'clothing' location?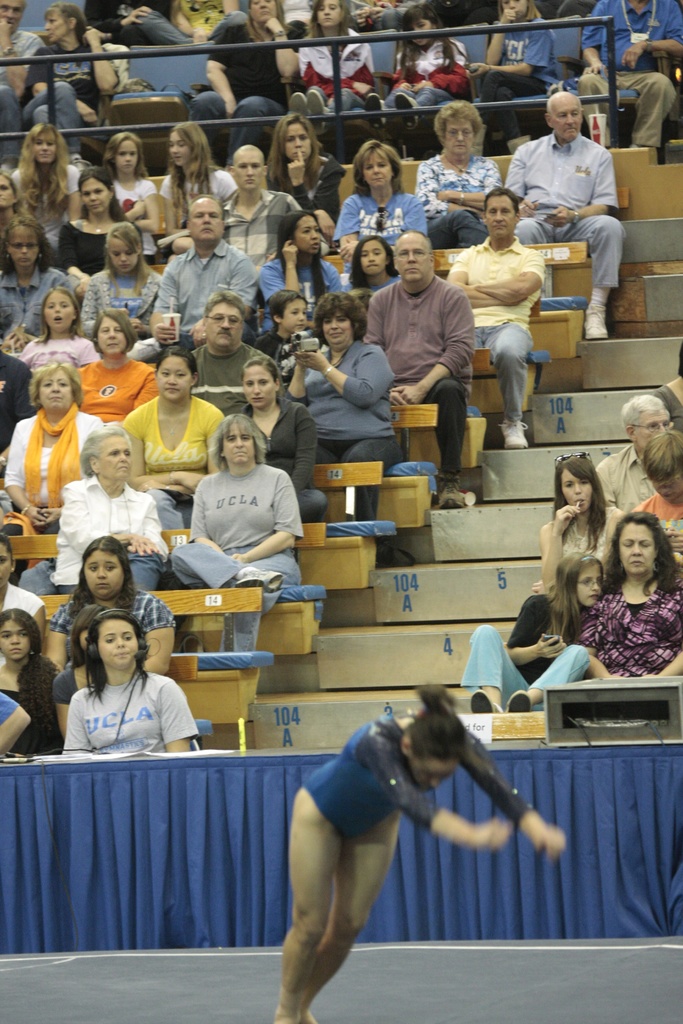
<region>188, 20, 288, 141</region>
